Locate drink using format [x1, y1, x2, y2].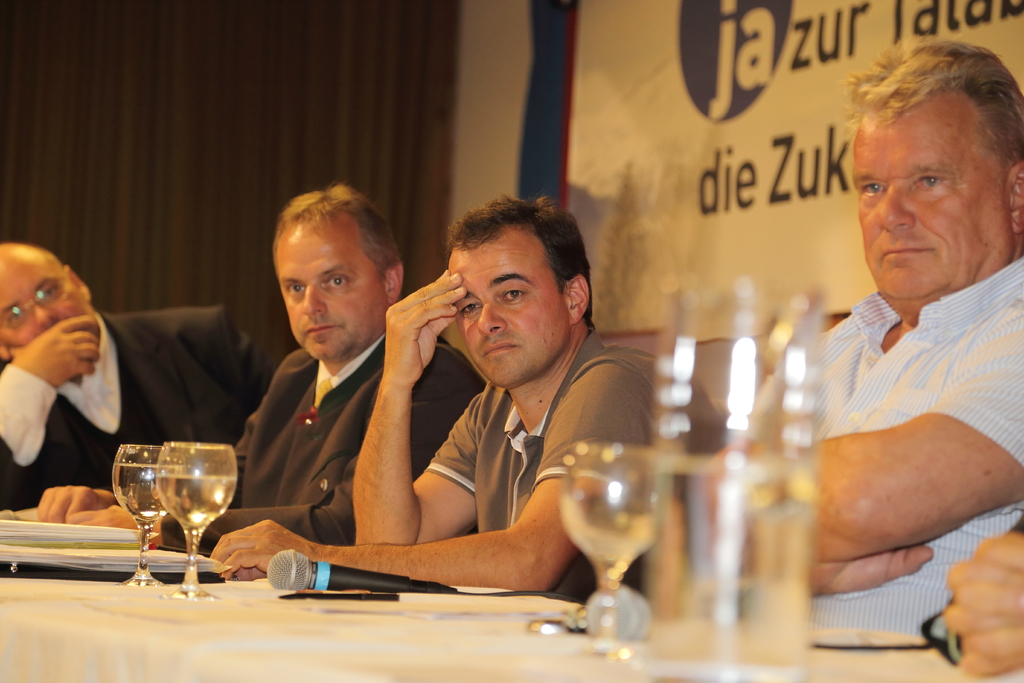
[112, 465, 184, 527].
